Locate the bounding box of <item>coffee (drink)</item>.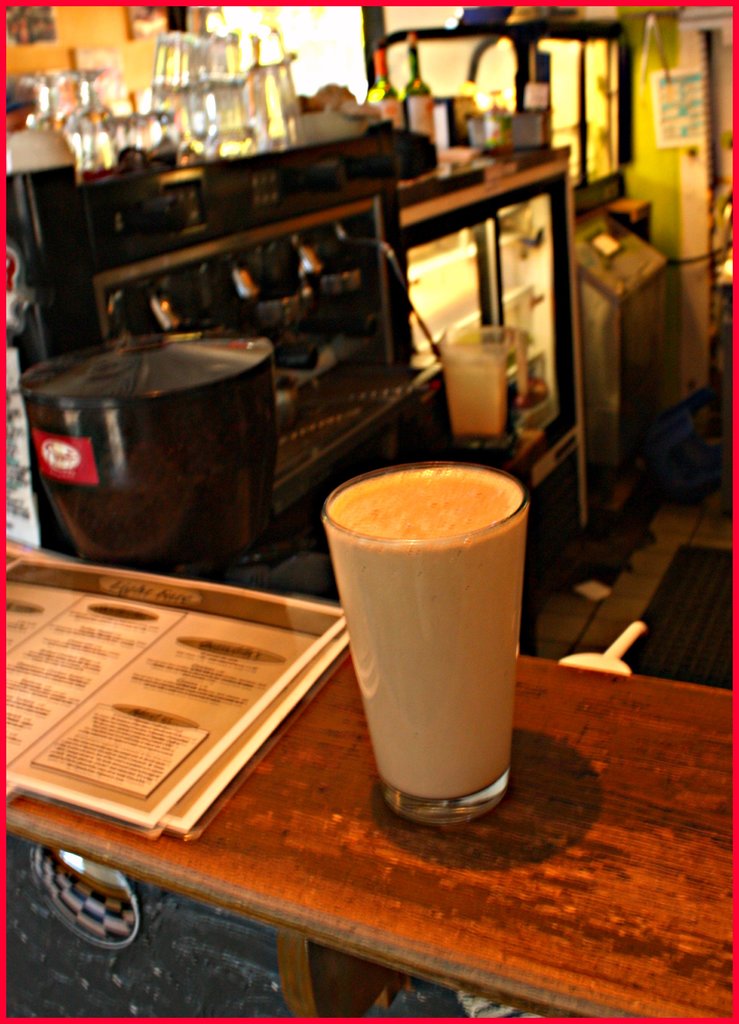
Bounding box: <box>322,463,532,824</box>.
